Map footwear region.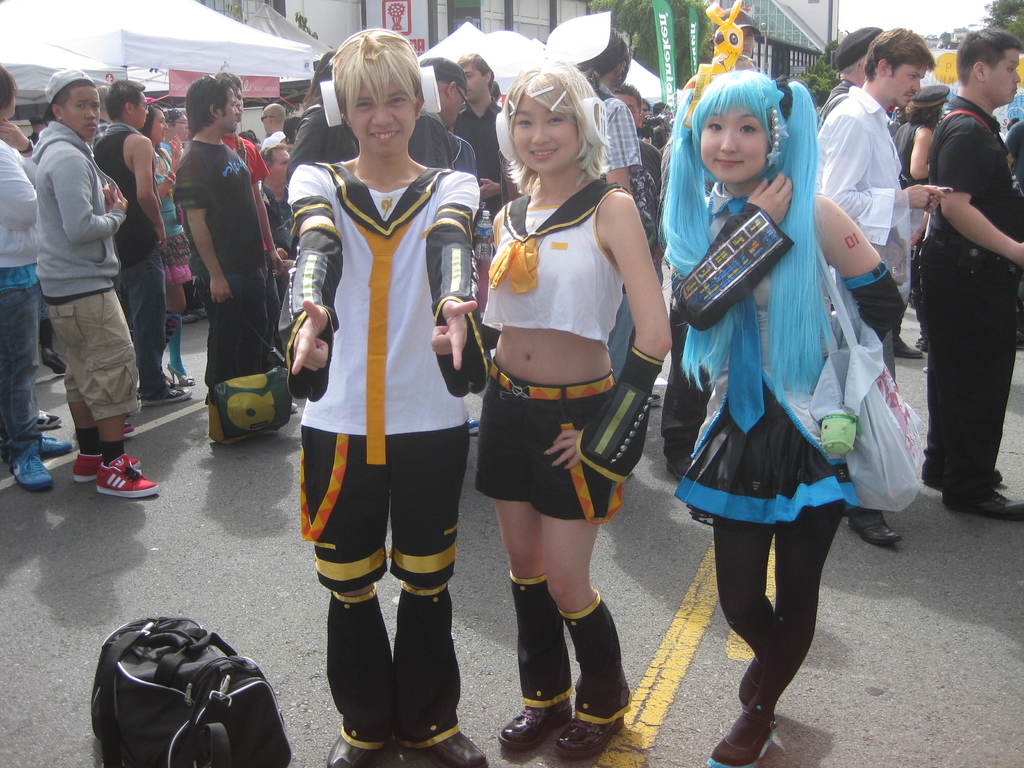
Mapped to [922,468,1007,484].
